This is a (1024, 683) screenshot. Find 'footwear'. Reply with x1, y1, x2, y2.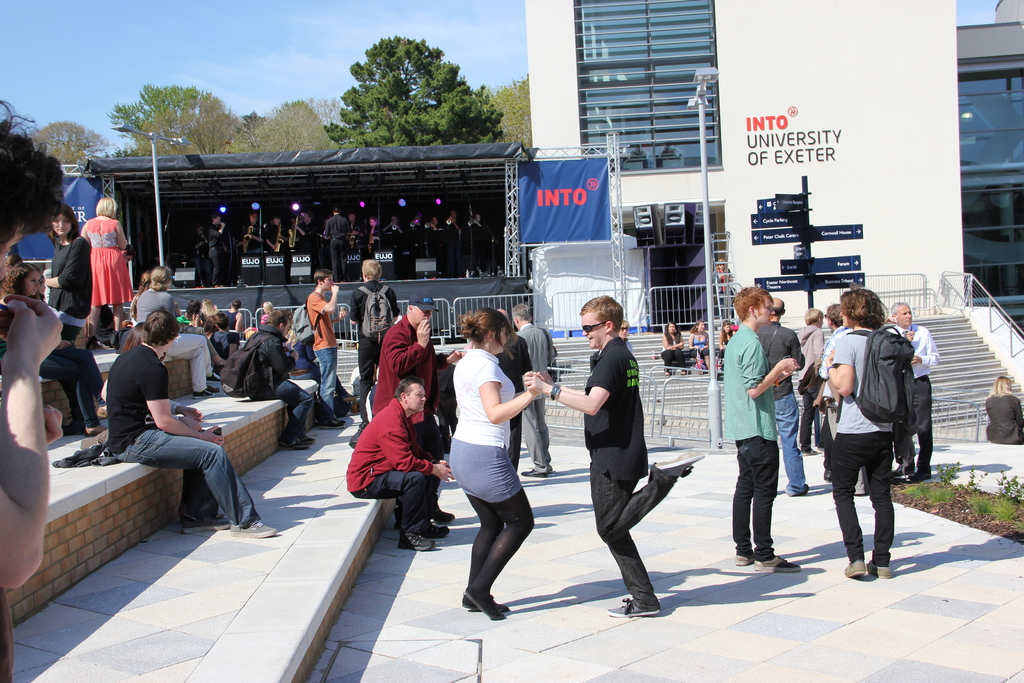
396, 533, 438, 552.
